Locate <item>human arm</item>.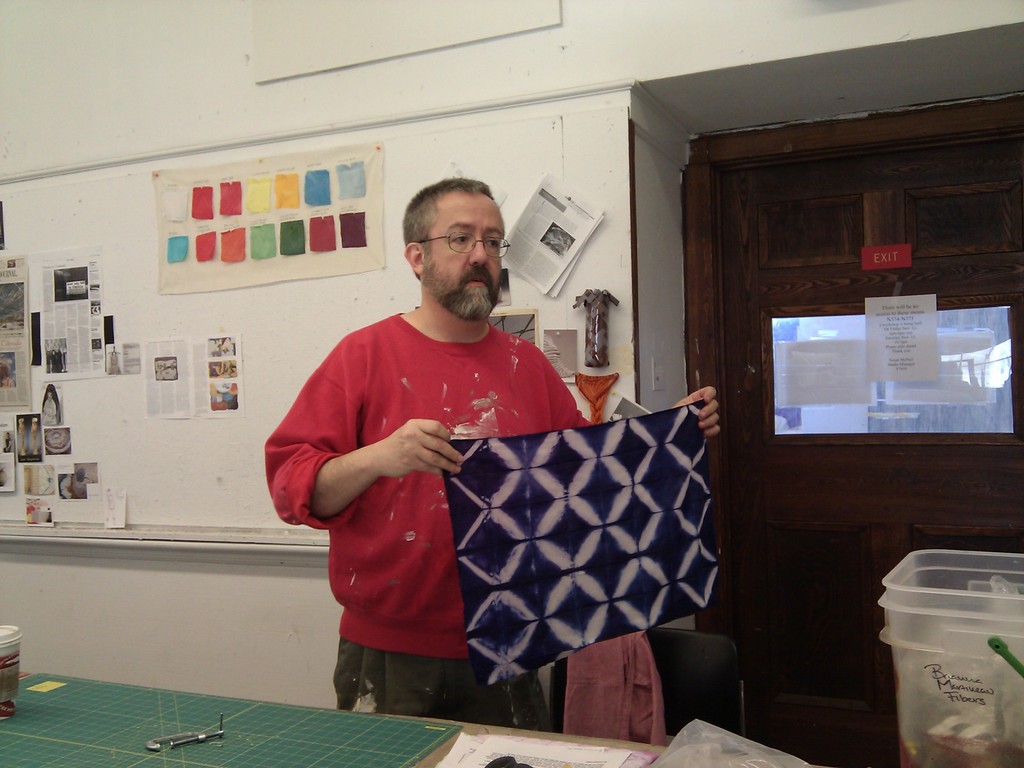
Bounding box: [529, 342, 721, 433].
